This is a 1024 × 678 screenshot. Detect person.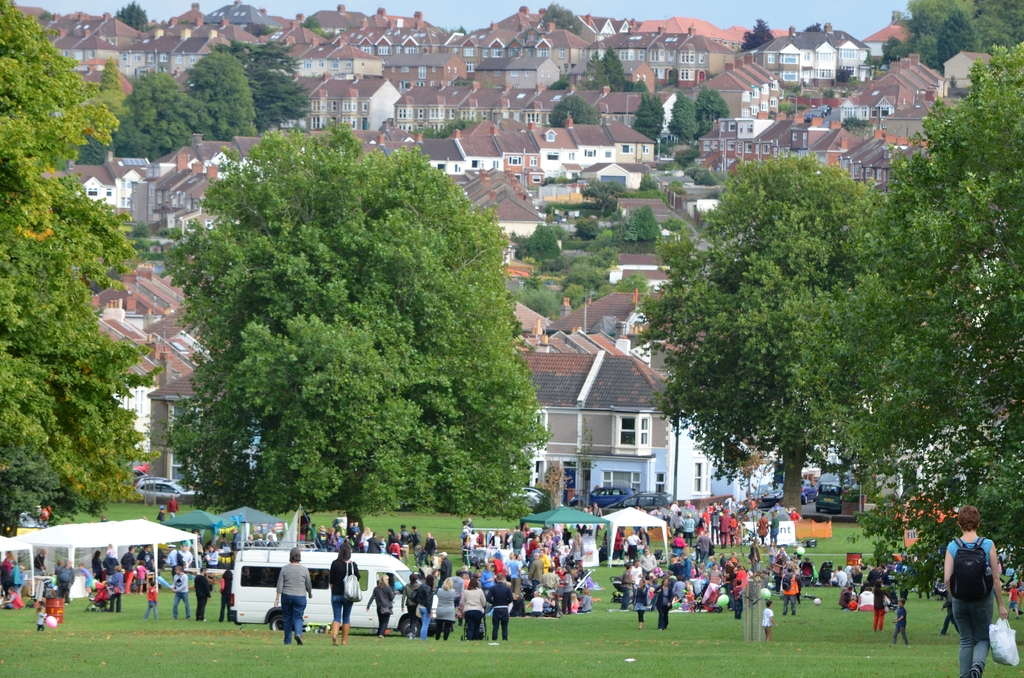
pyautogui.locateOnScreen(653, 572, 675, 631).
